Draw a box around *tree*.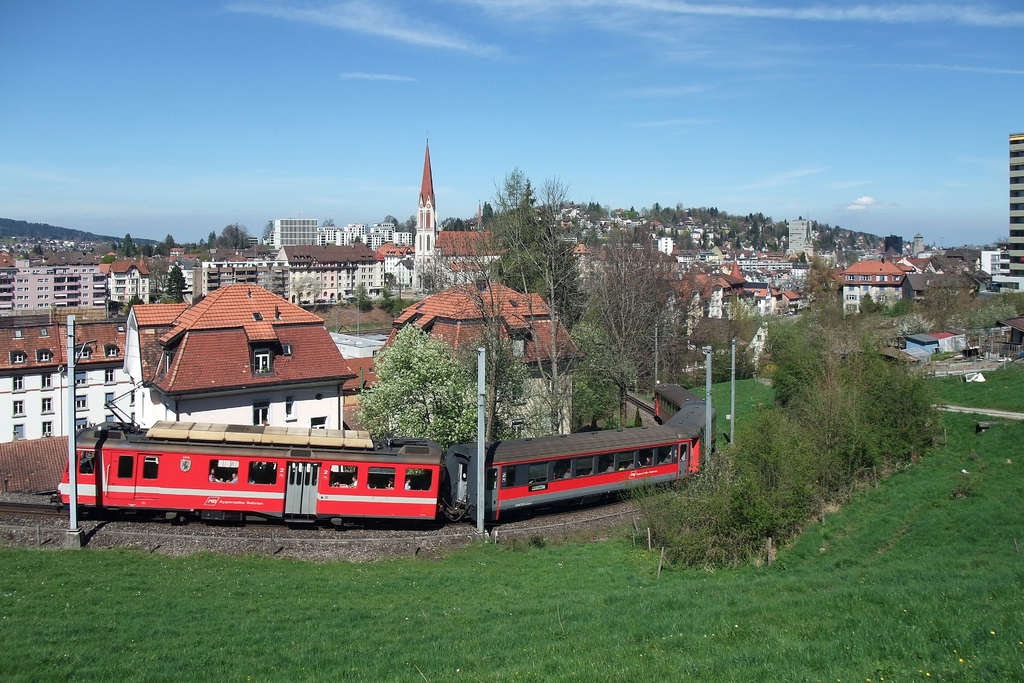
(x1=897, y1=278, x2=925, y2=325).
